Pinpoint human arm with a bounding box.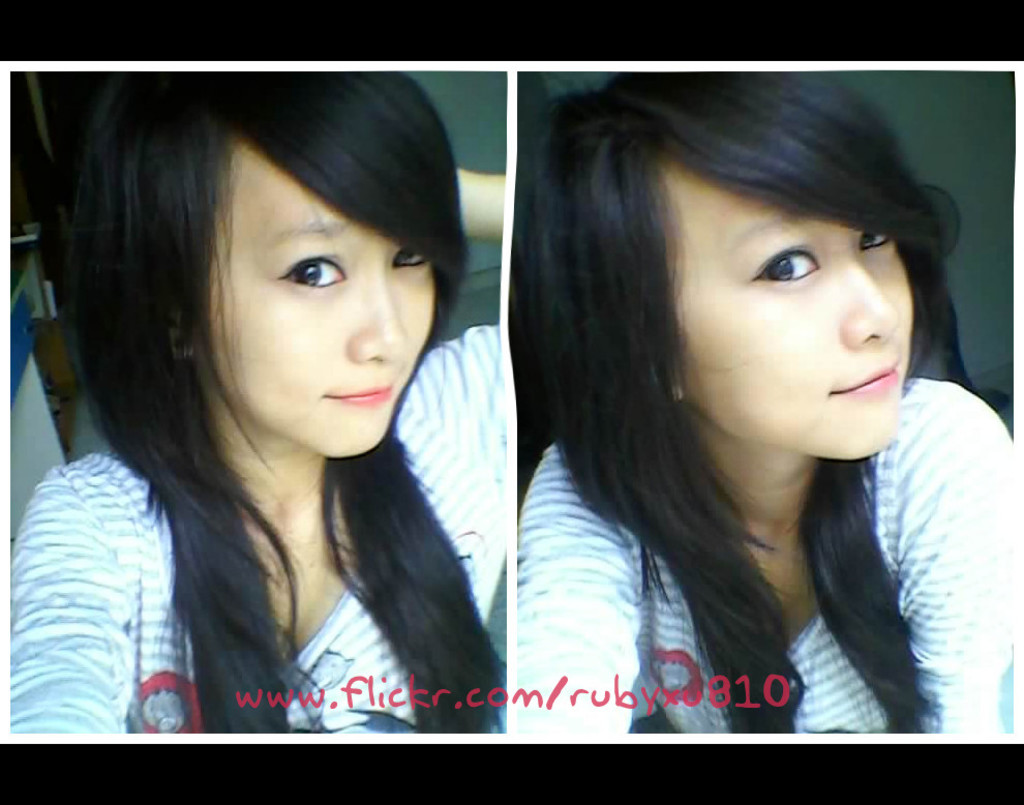
393, 165, 507, 544.
